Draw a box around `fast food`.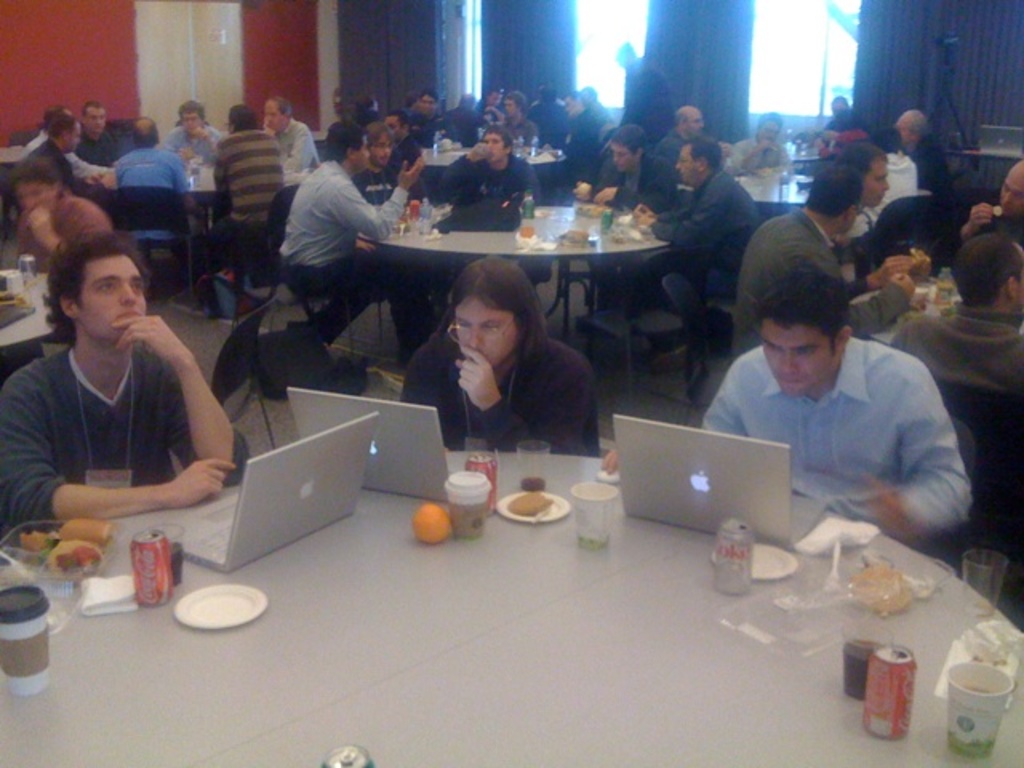
Rect(843, 555, 914, 618).
